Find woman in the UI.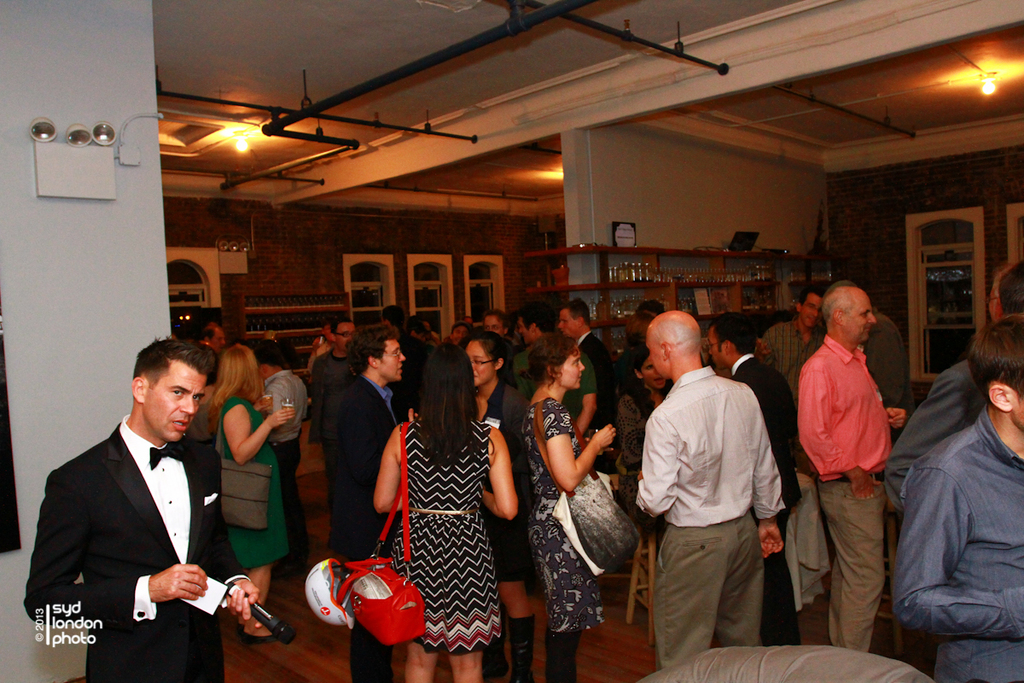
UI element at l=521, t=337, r=618, b=682.
